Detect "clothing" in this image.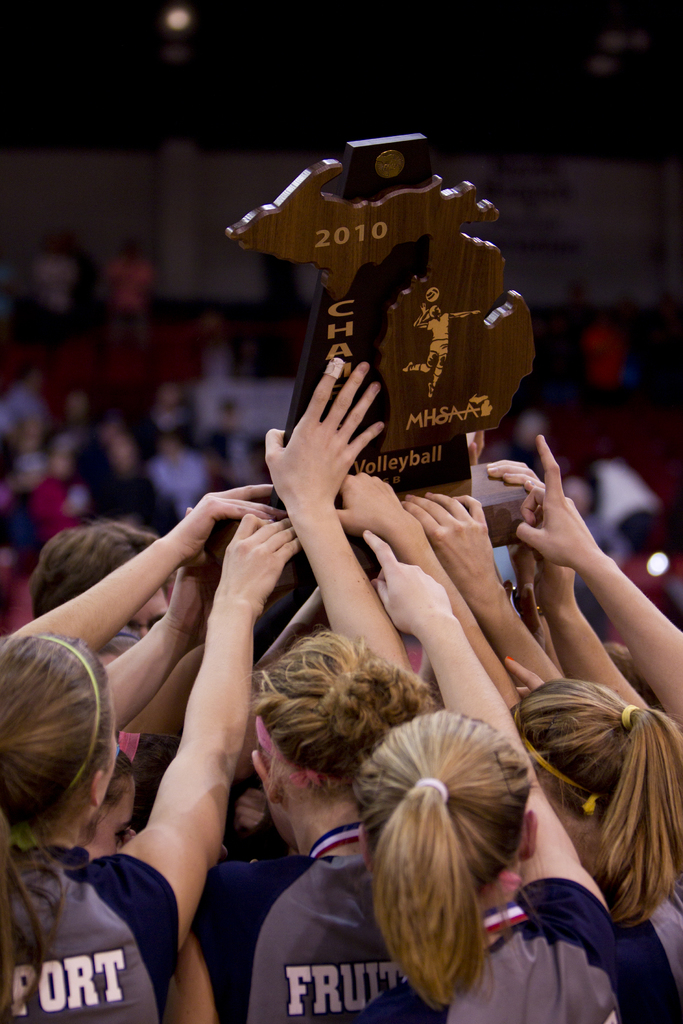
Detection: detection(632, 899, 682, 1023).
